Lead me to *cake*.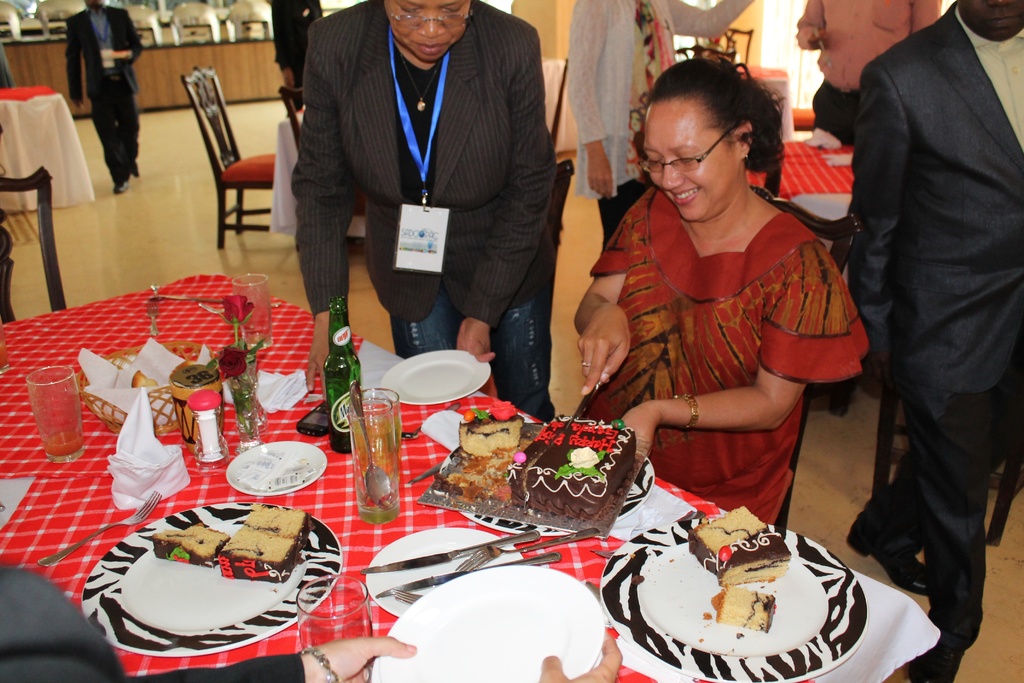
Lead to 707,579,772,632.
